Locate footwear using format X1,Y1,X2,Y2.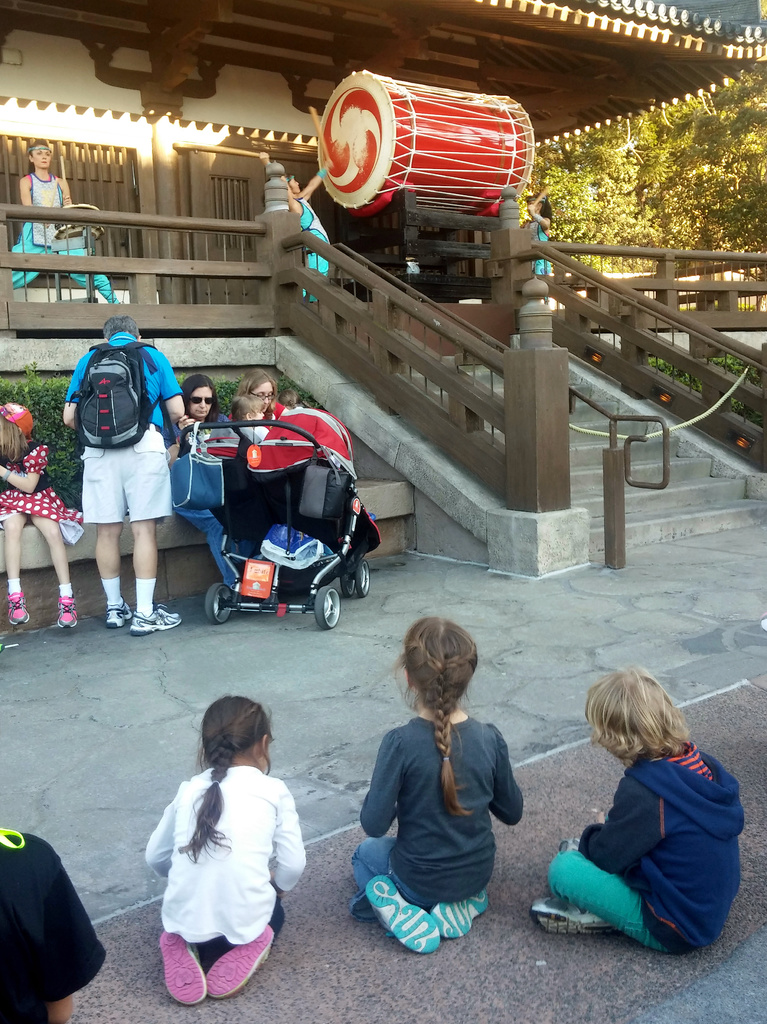
127,606,178,634.
